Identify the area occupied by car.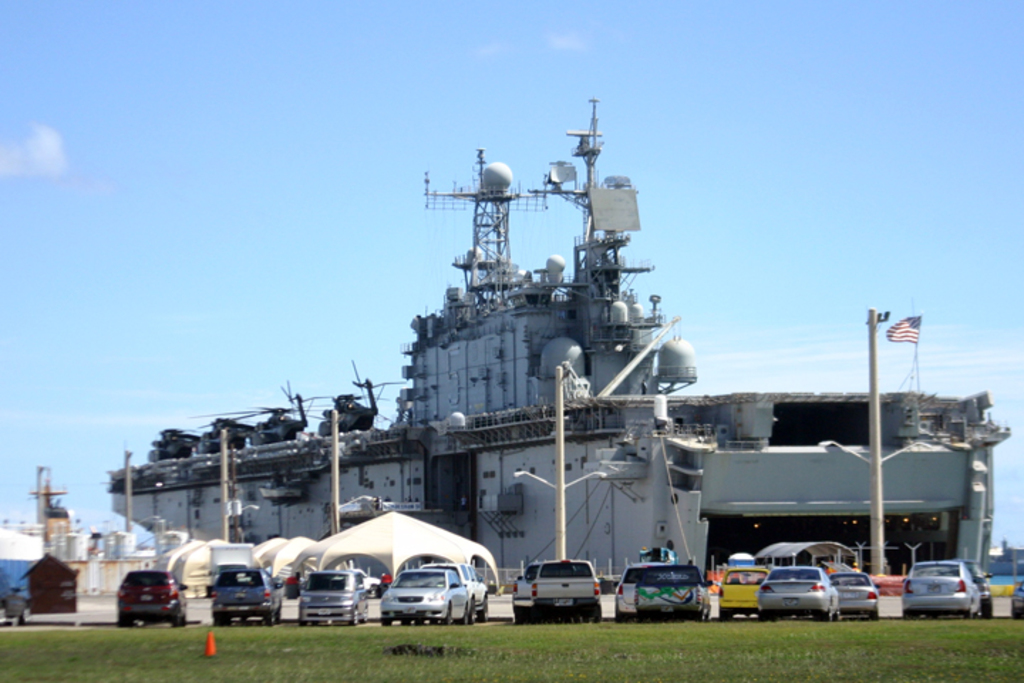
Area: crop(617, 562, 676, 620).
